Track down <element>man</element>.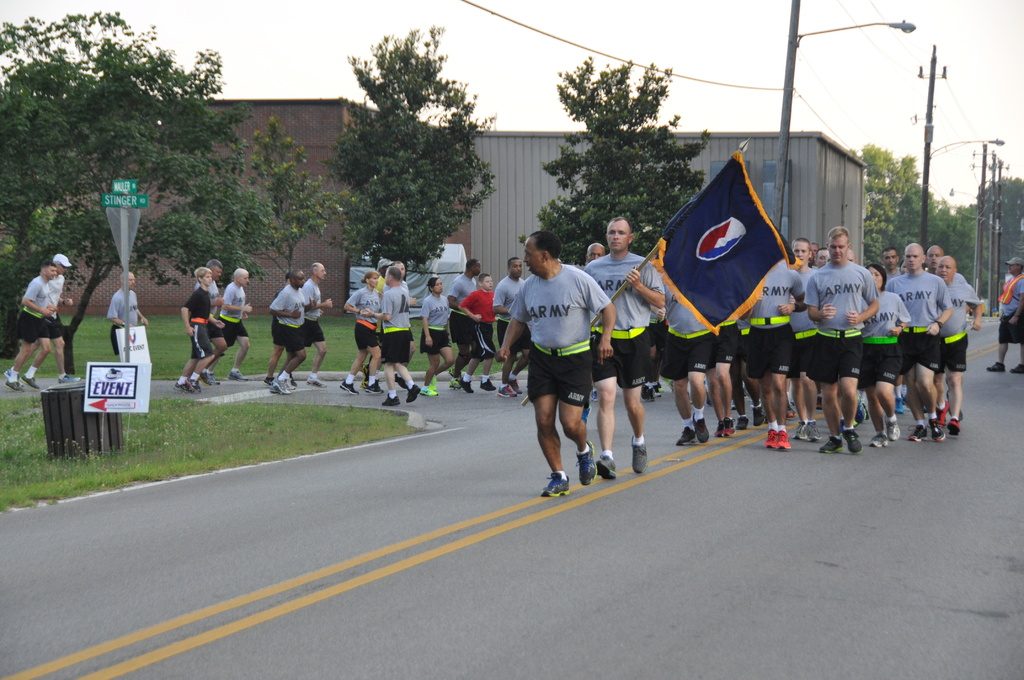
Tracked to (927, 252, 982, 422).
